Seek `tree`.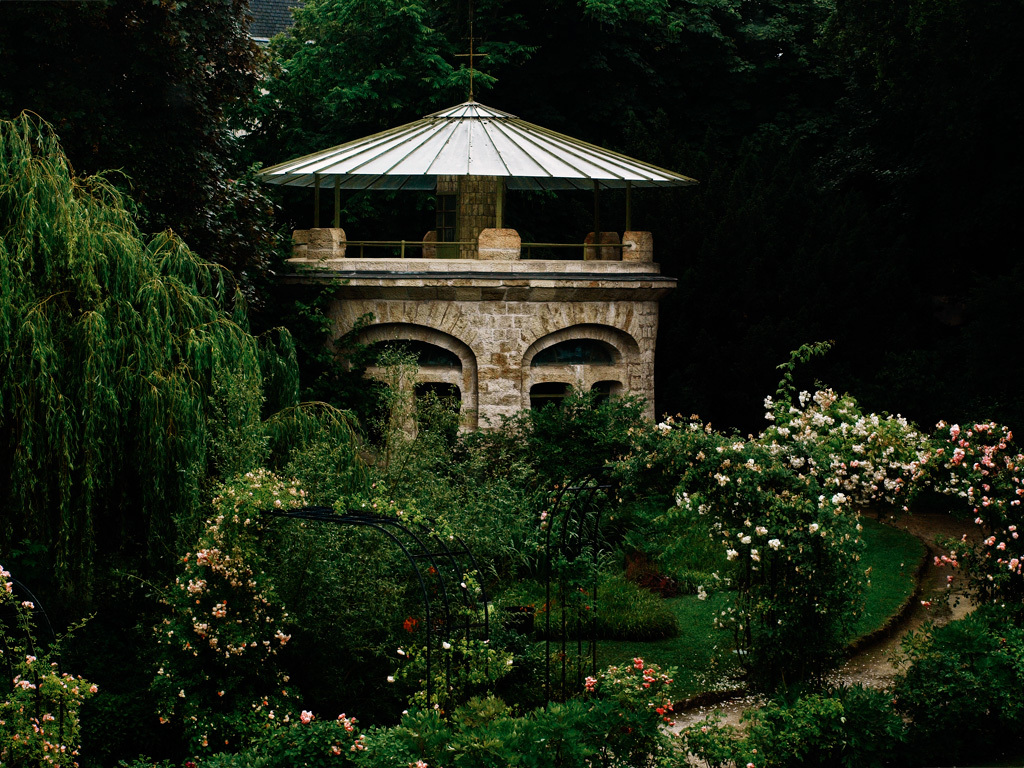
crop(0, 103, 355, 599).
